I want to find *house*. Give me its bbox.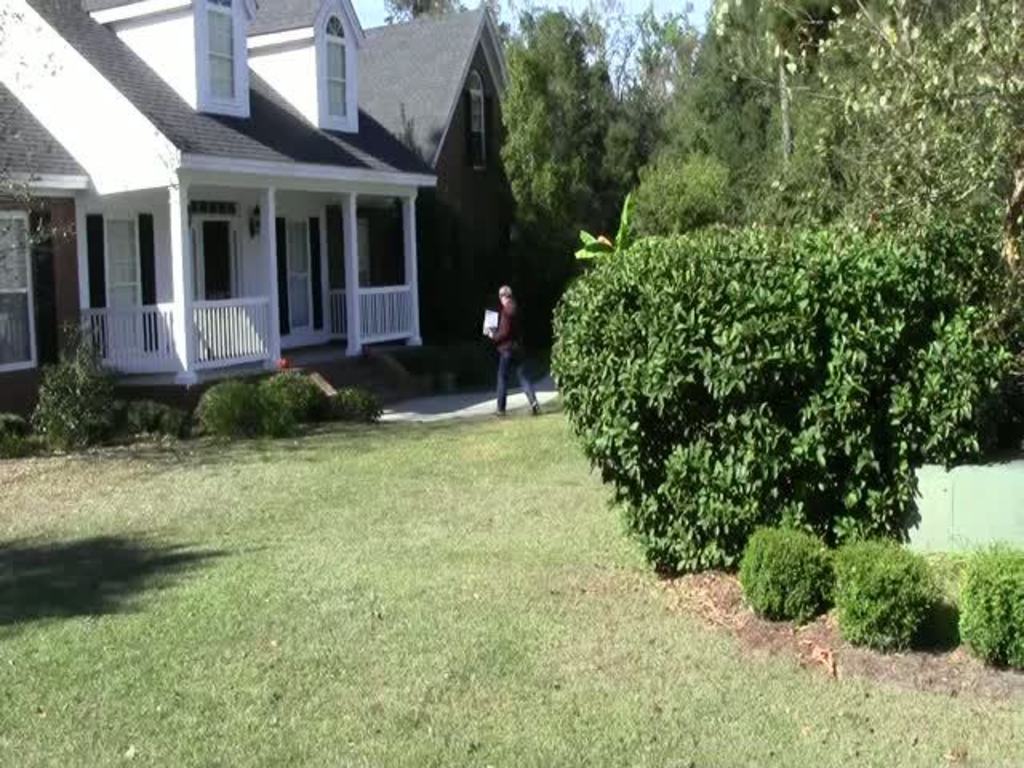
rect(358, 10, 522, 394).
